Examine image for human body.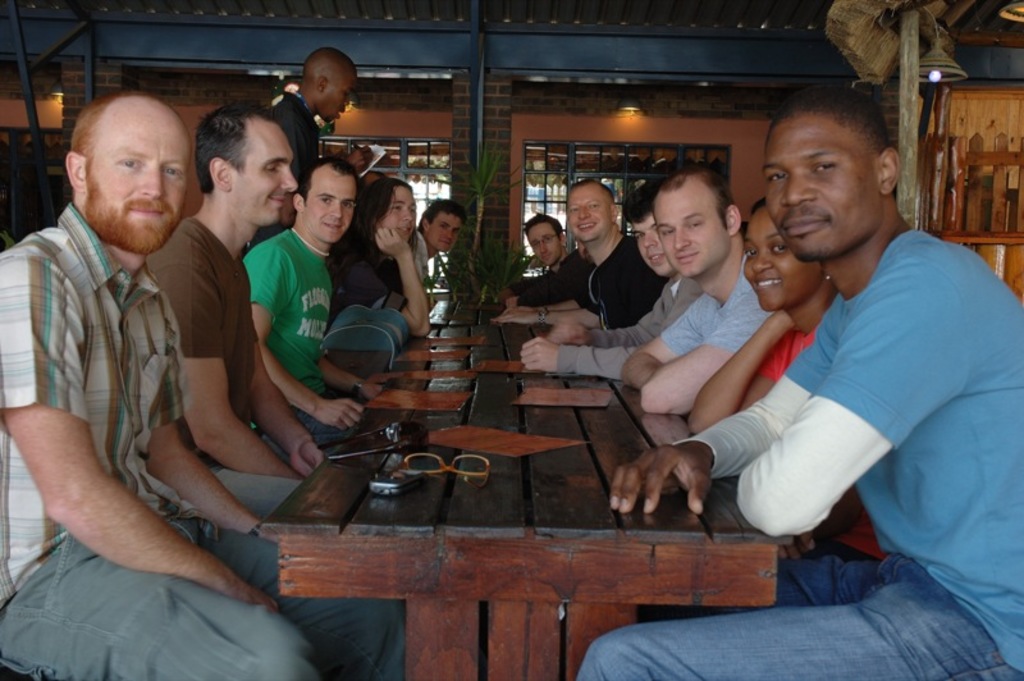
Examination result: bbox=(260, 44, 362, 177).
